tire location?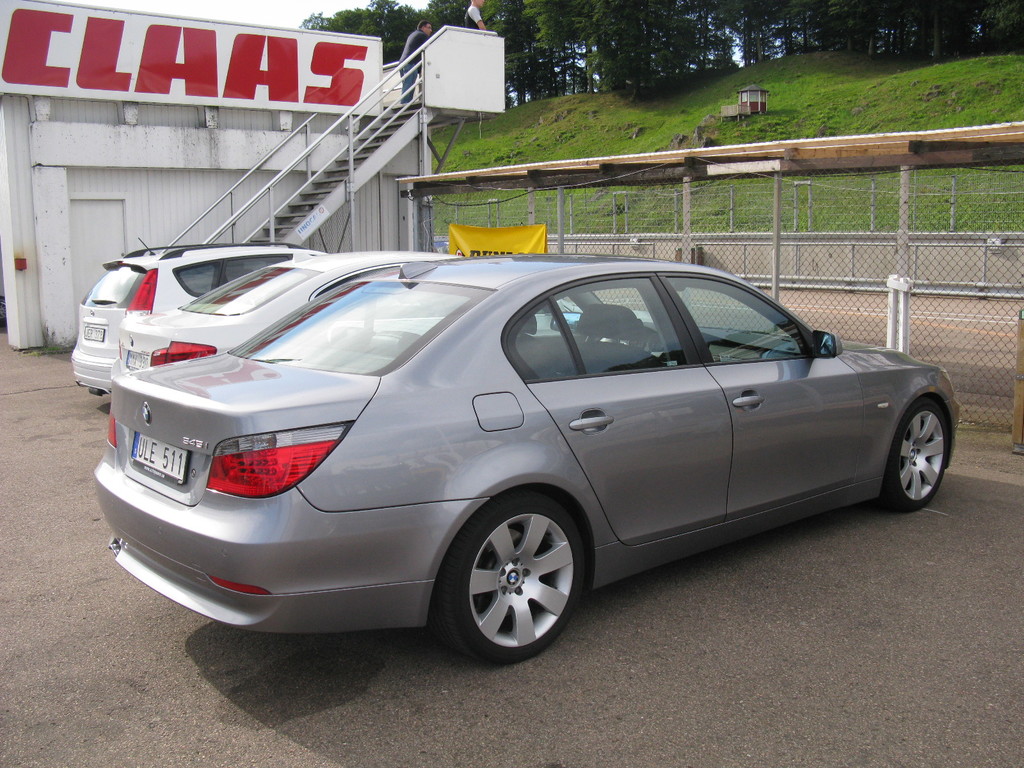
BBox(878, 398, 955, 511)
